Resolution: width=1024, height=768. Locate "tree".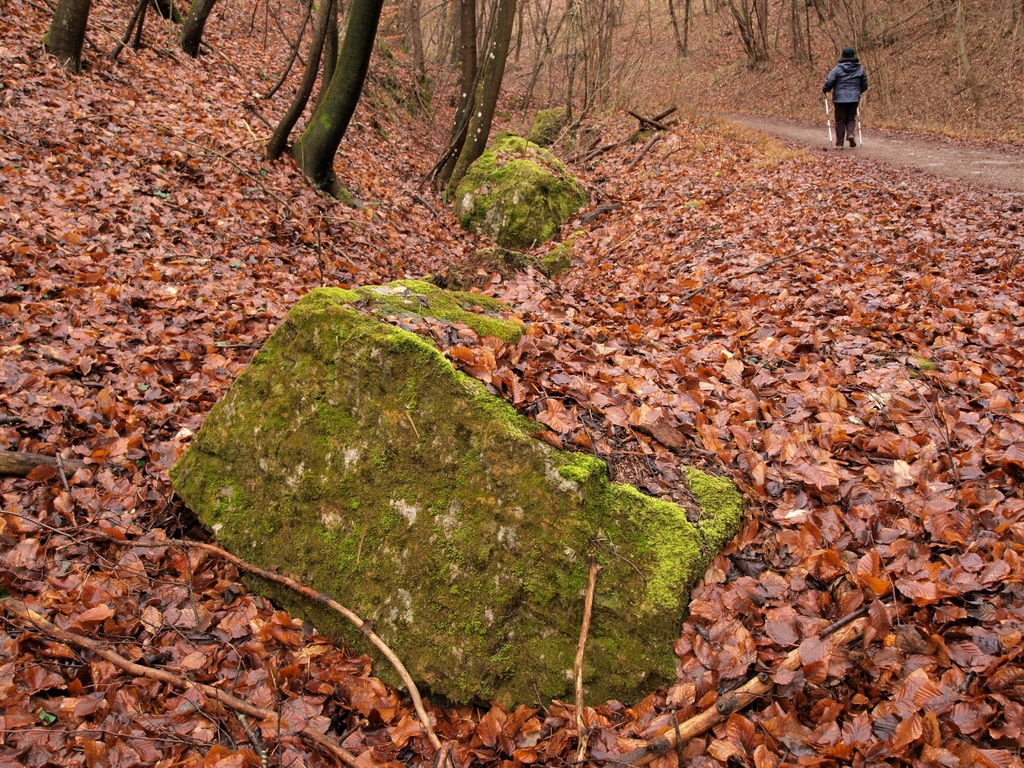
<bbox>401, 0, 449, 120</bbox>.
